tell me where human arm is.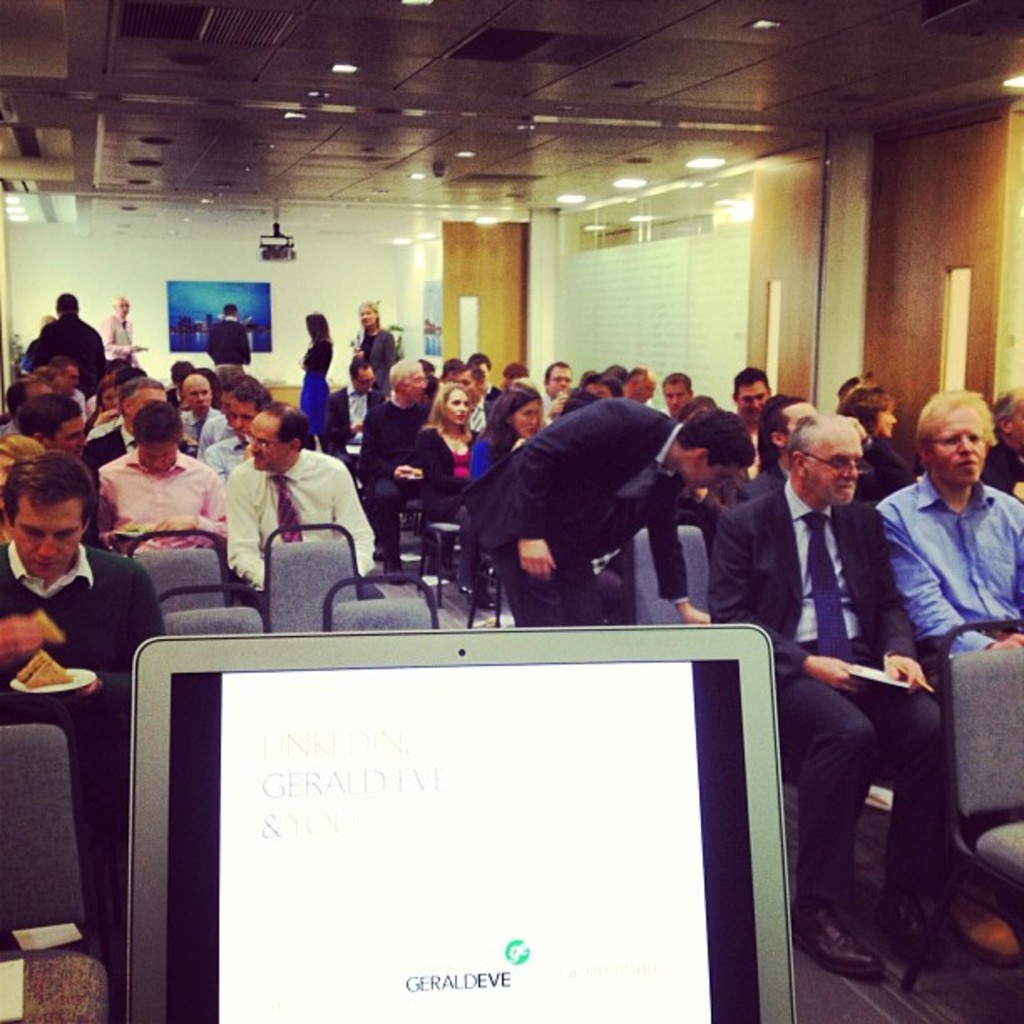
human arm is at detection(325, 383, 356, 463).
